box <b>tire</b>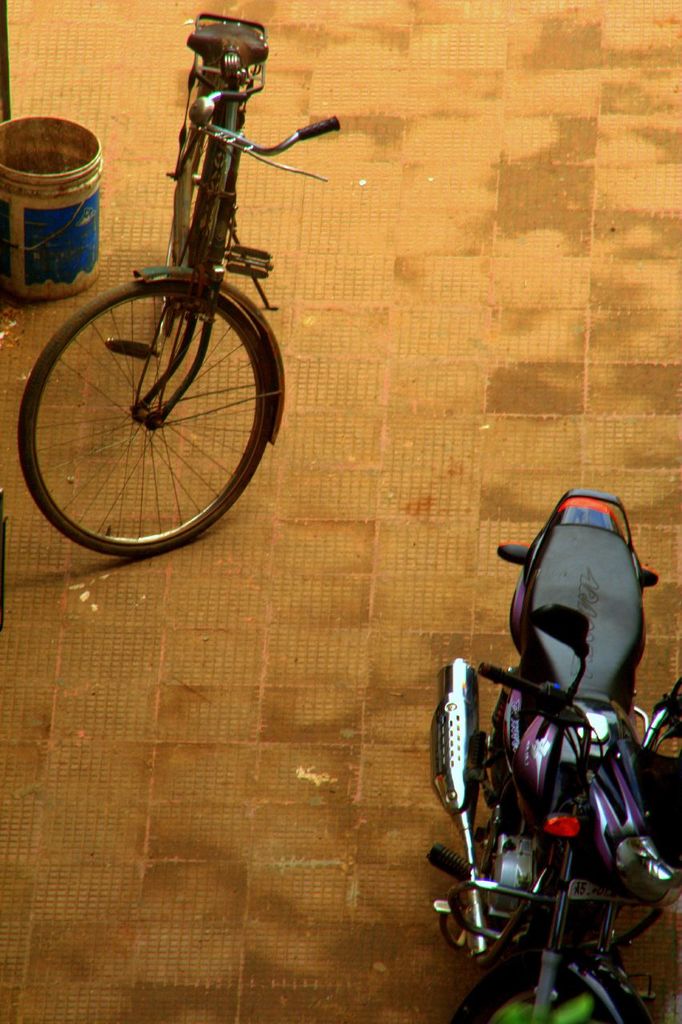
BBox(38, 261, 275, 566)
